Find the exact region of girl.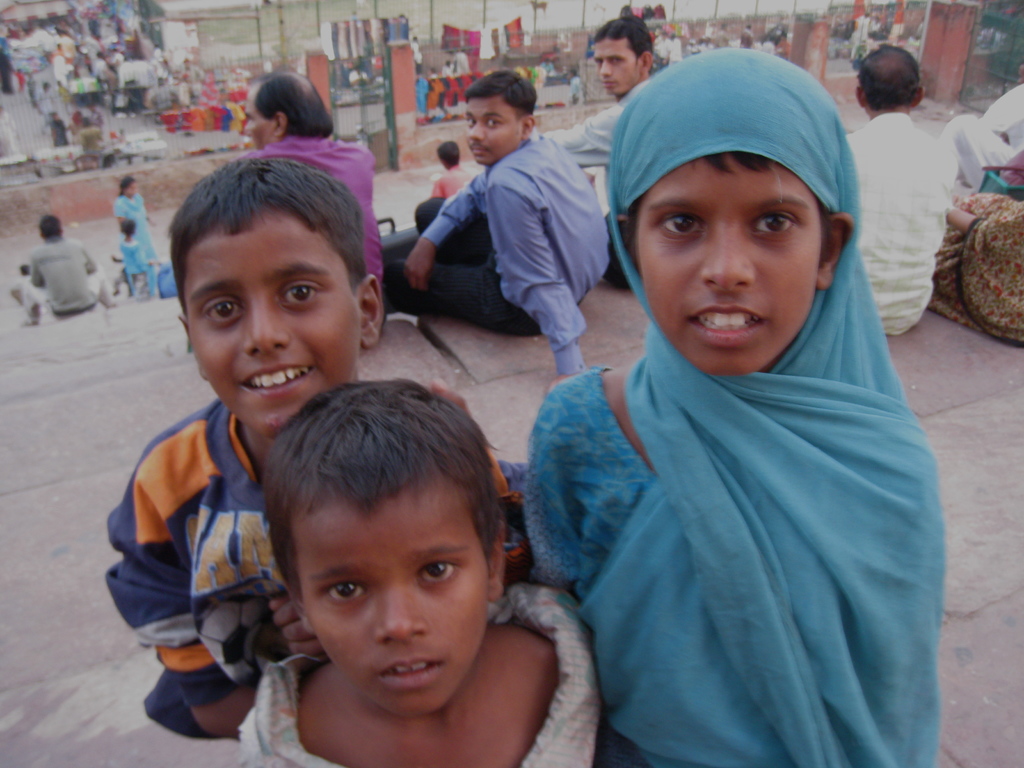
Exact region: BBox(520, 48, 944, 767).
